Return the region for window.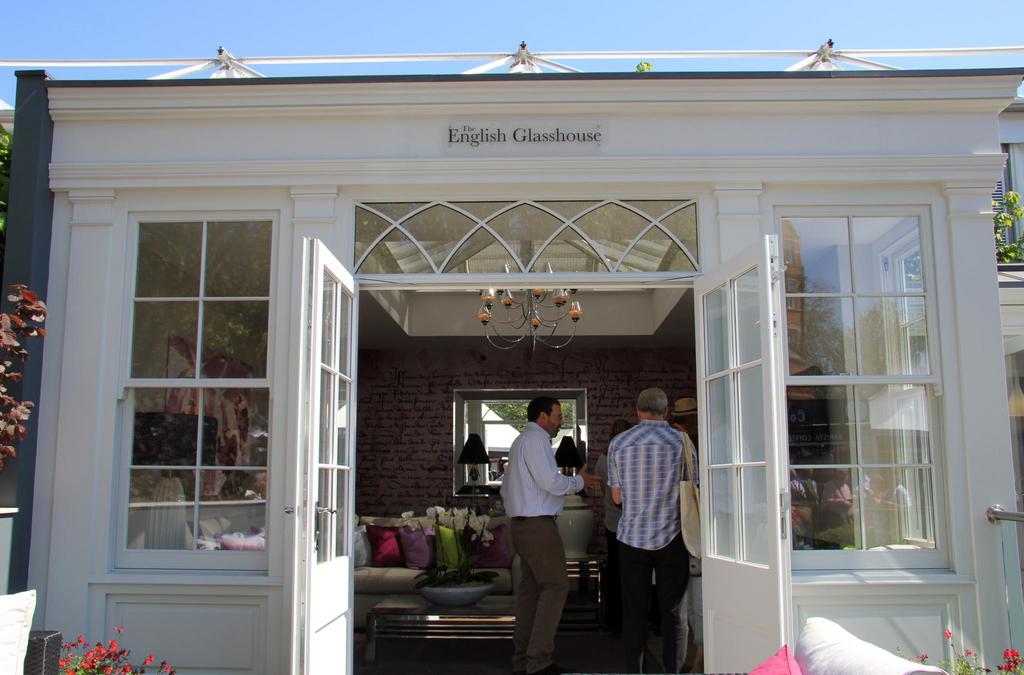
bbox(450, 387, 593, 492).
